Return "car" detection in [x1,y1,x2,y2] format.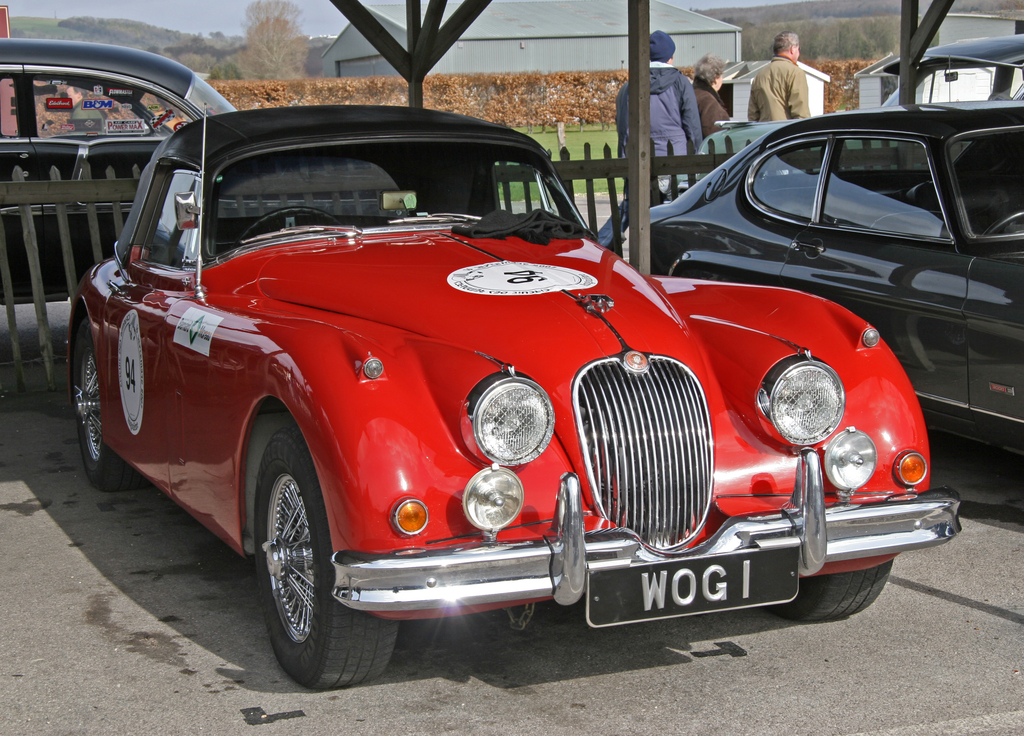
[0,36,404,301].
